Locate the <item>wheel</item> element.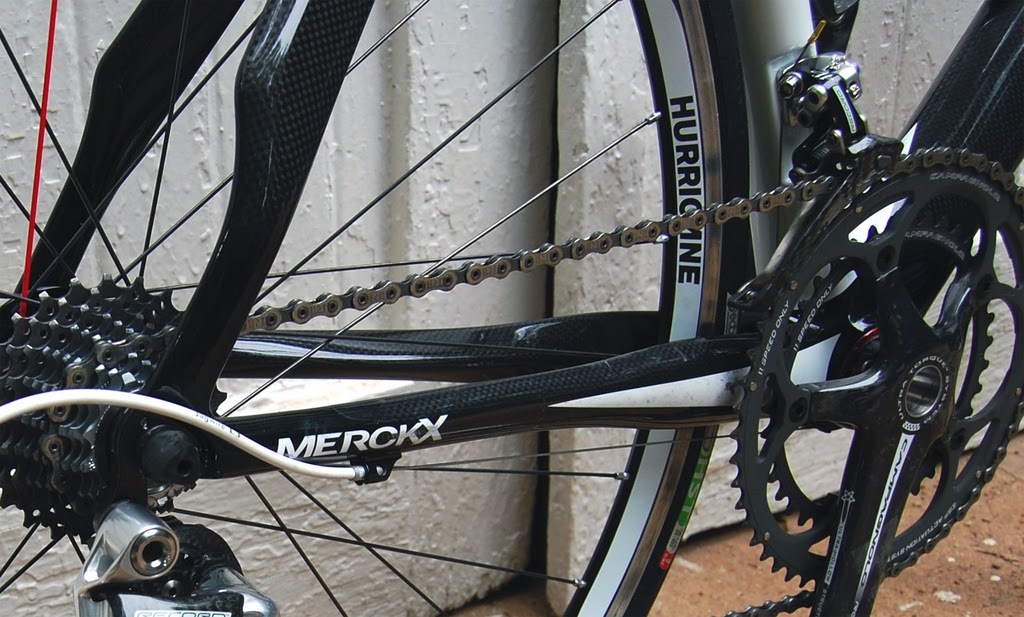
Element bbox: (x1=0, y1=0, x2=769, y2=616).
